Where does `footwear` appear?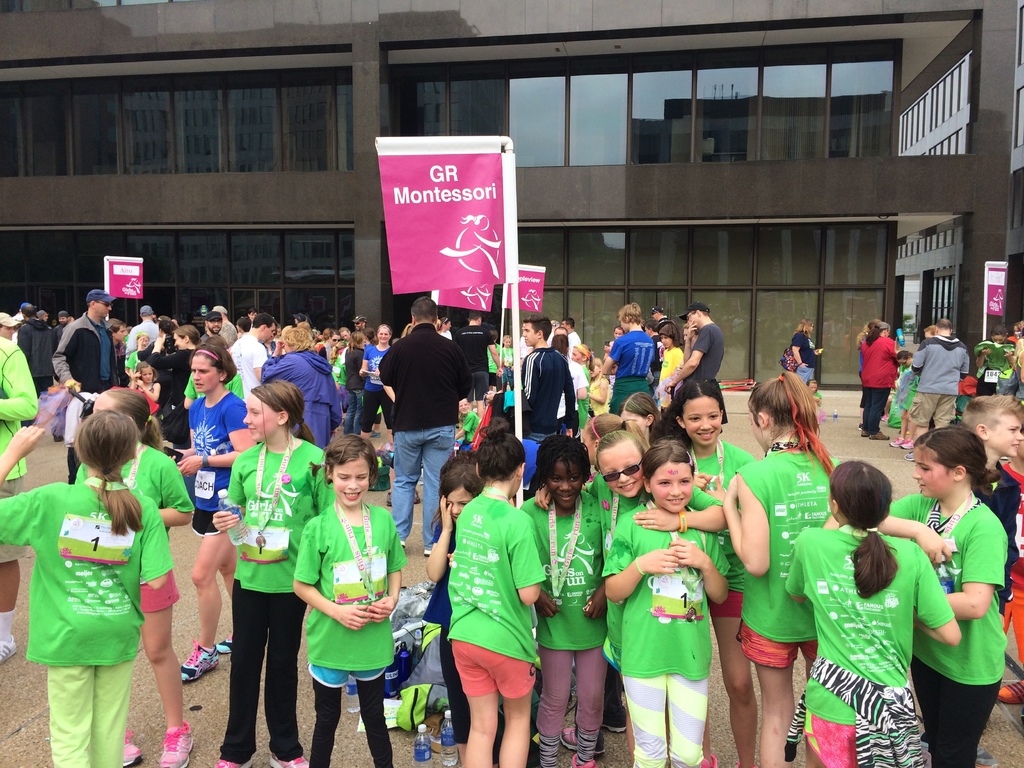
Appears at [157, 719, 195, 767].
